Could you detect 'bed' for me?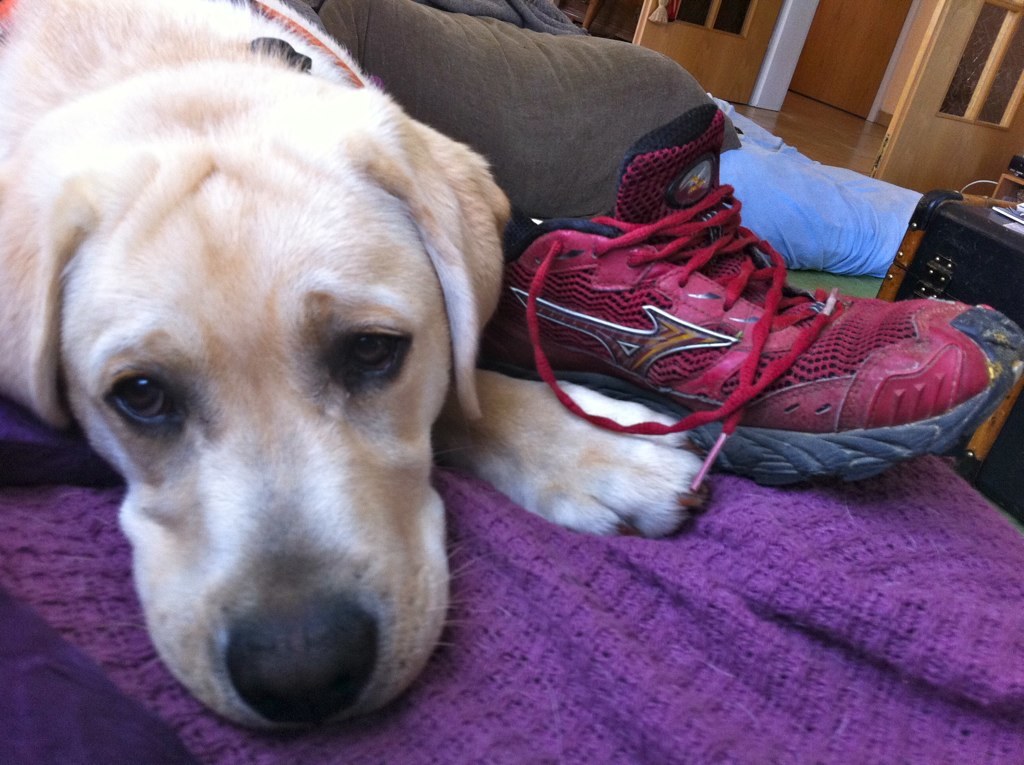
Detection result: <bbox>0, 33, 1023, 763</bbox>.
